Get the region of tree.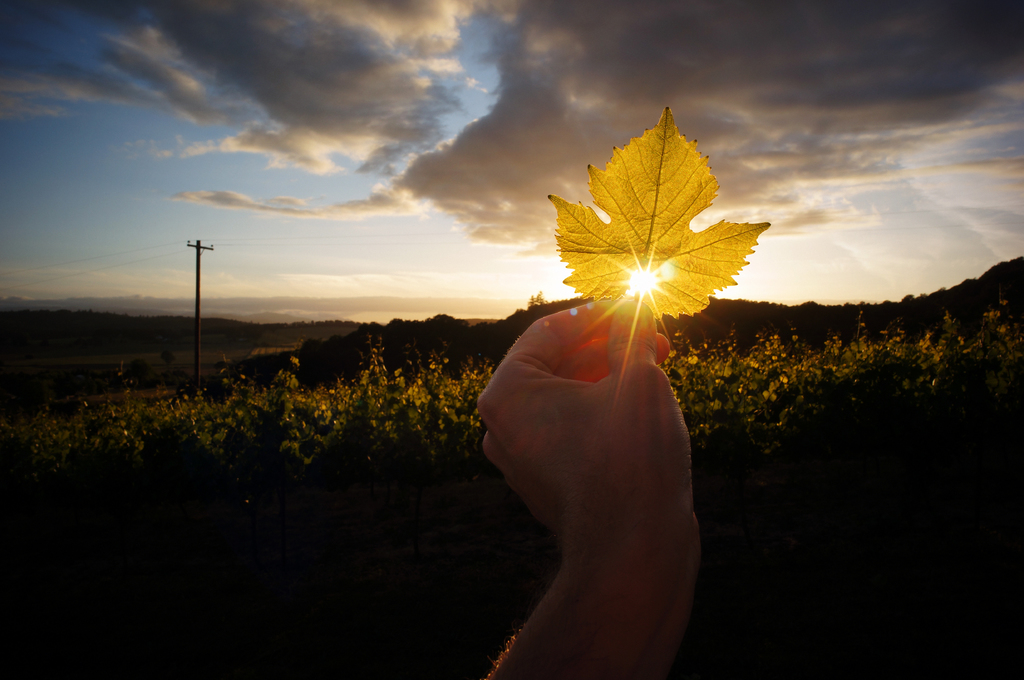
x1=529 y1=288 x2=543 y2=308.
